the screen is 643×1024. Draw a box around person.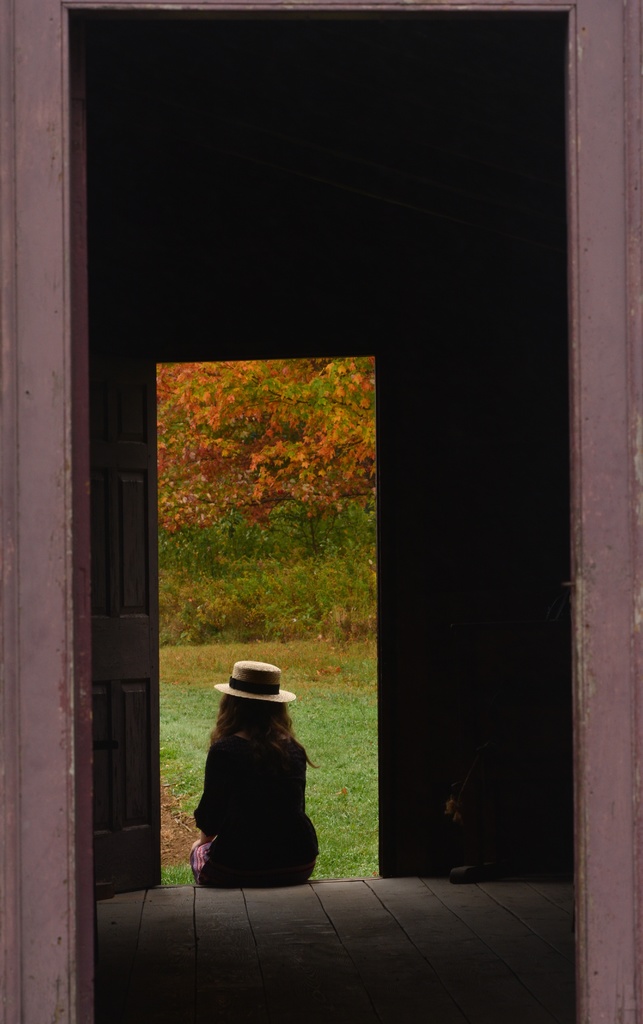
Rect(183, 622, 327, 891).
